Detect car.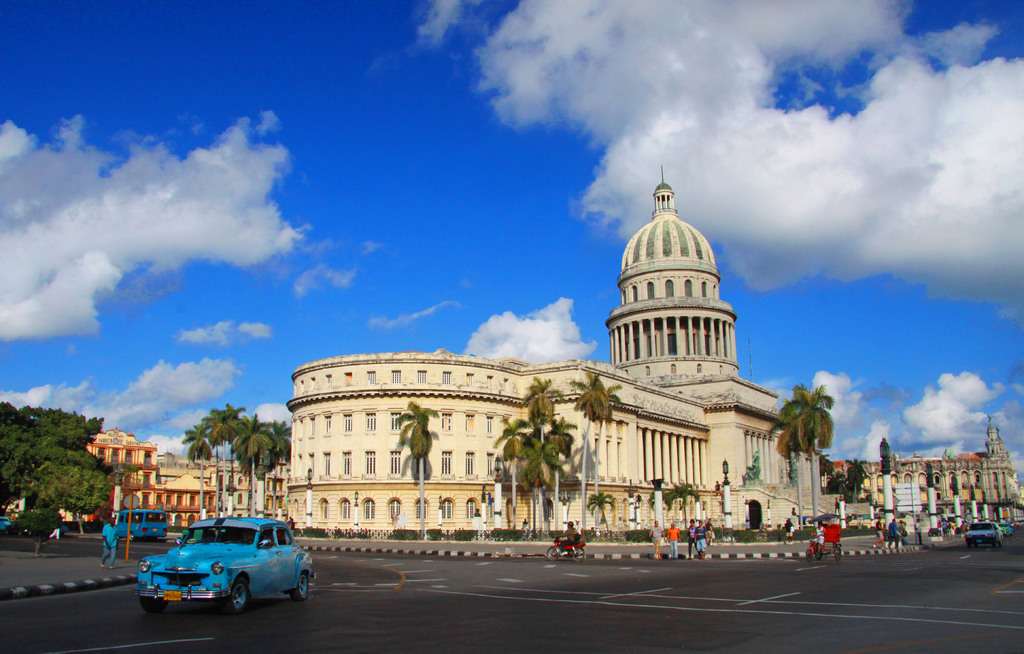
Detected at box(0, 512, 11, 529).
